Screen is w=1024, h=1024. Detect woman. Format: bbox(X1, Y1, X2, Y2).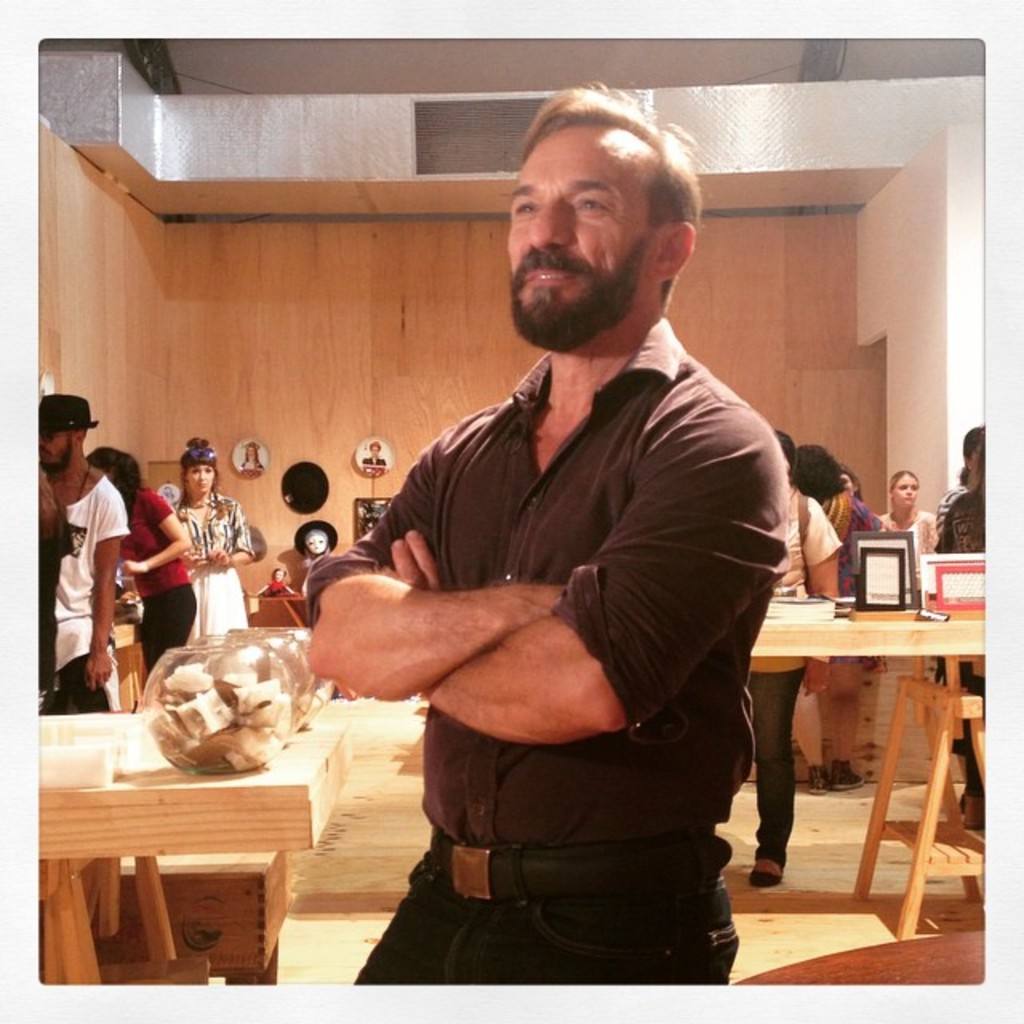
bbox(88, 446, 202, 669).
